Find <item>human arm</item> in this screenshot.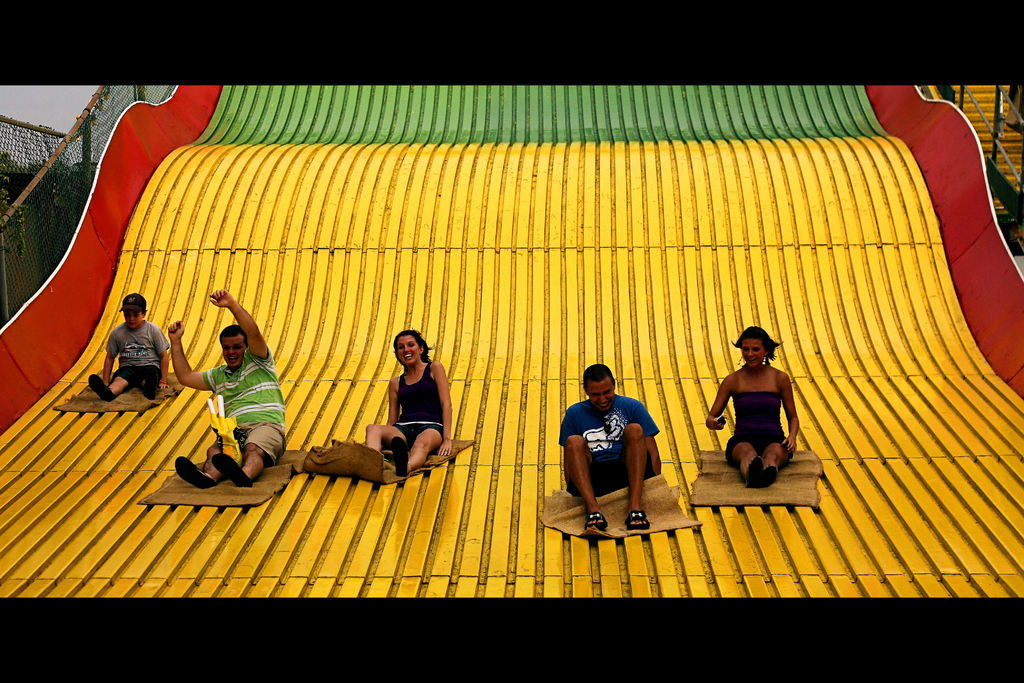
The bounding box for <item>human arm</item> is crop(388, 377, 401, 427).
